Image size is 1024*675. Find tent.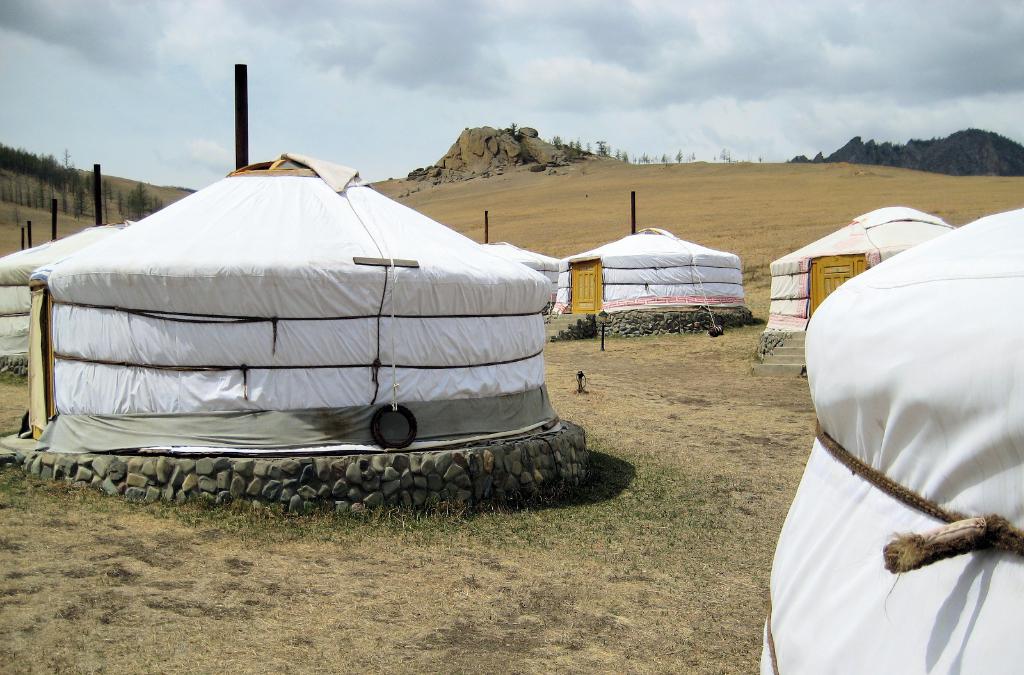
<region>18, 147, 557, 456</region>.
